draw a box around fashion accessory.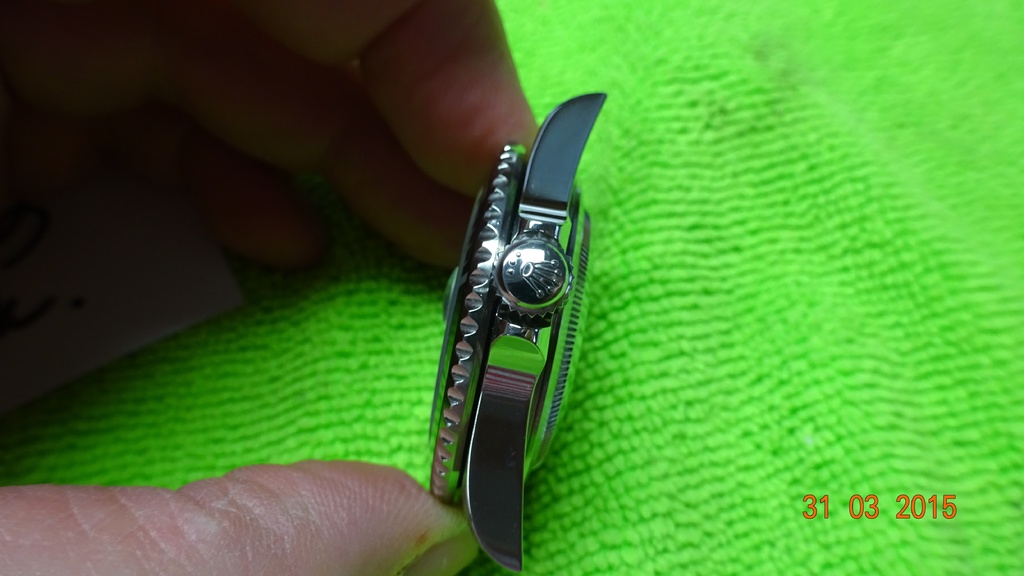
<box>428,88,605,575</box>.
